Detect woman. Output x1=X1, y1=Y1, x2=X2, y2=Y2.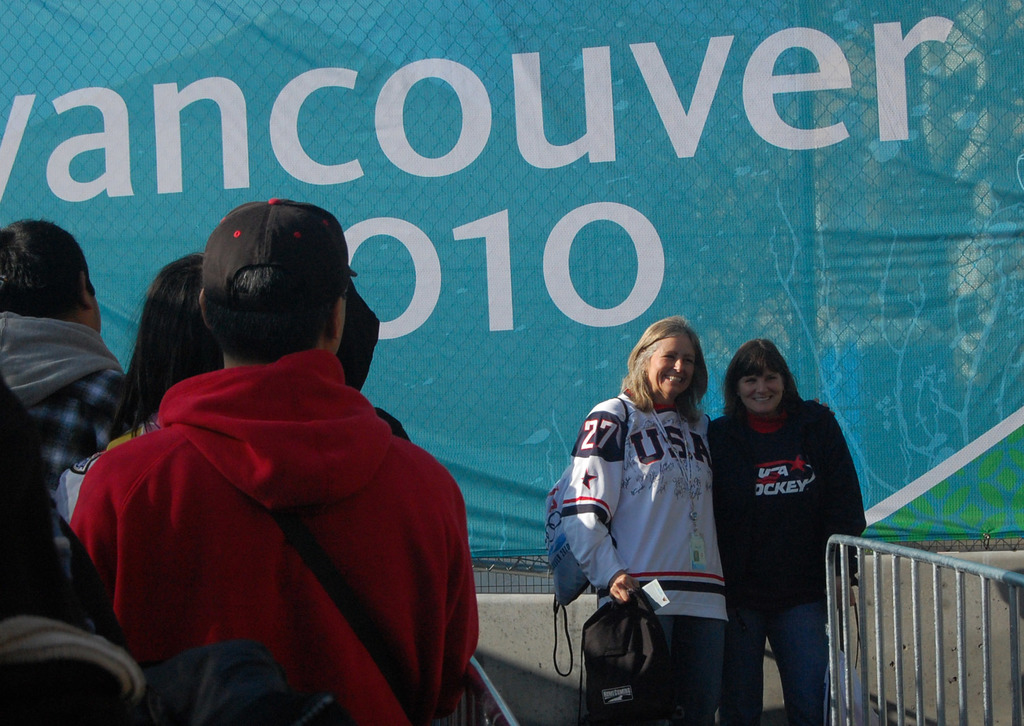
x1=45, y1=252, x2=227, y2=523.
